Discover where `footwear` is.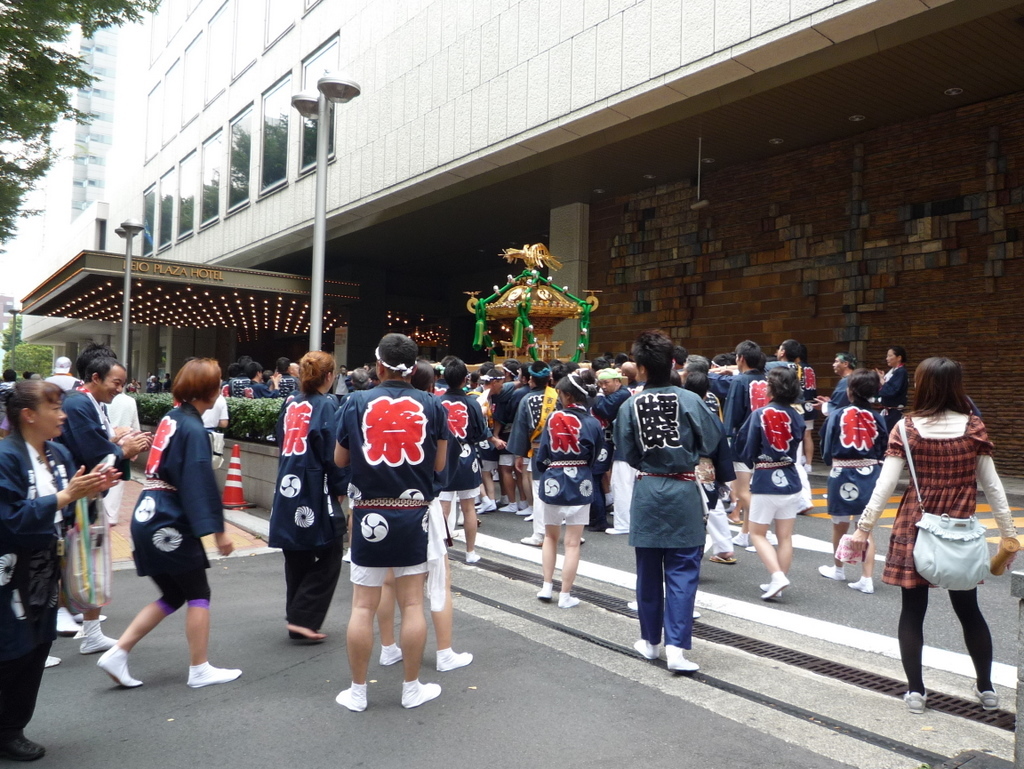
Discovered at 603/524/629/535.
